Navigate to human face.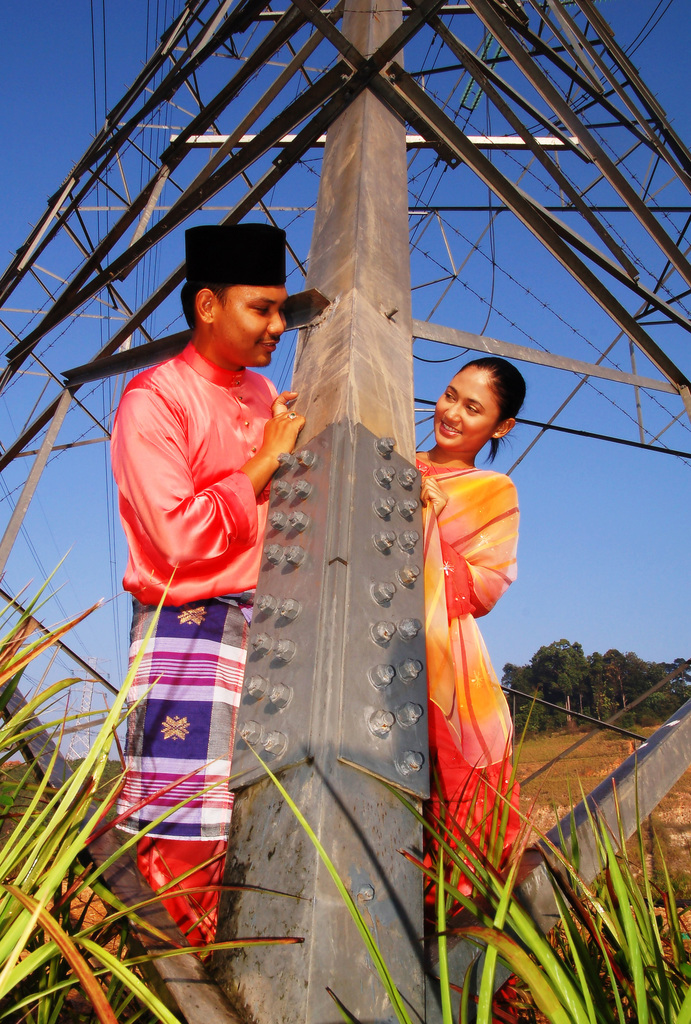
Navigation target: bbox(219, 284, 287, 364).
